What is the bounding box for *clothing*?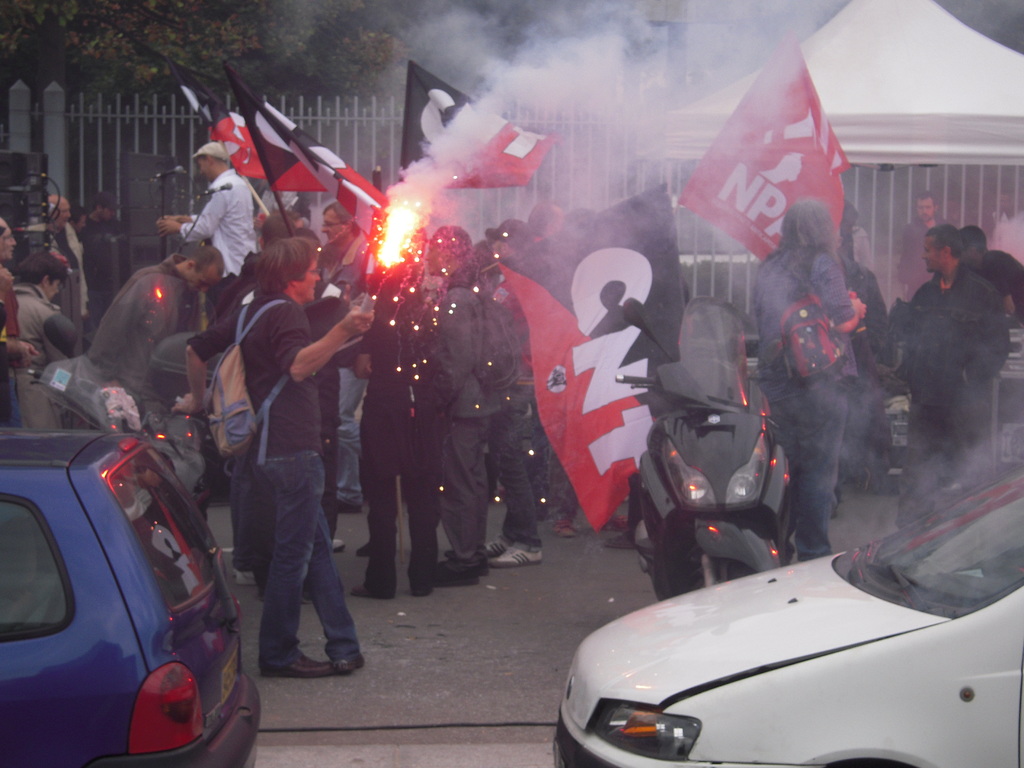
bbox(899, 219, 952, 297).
